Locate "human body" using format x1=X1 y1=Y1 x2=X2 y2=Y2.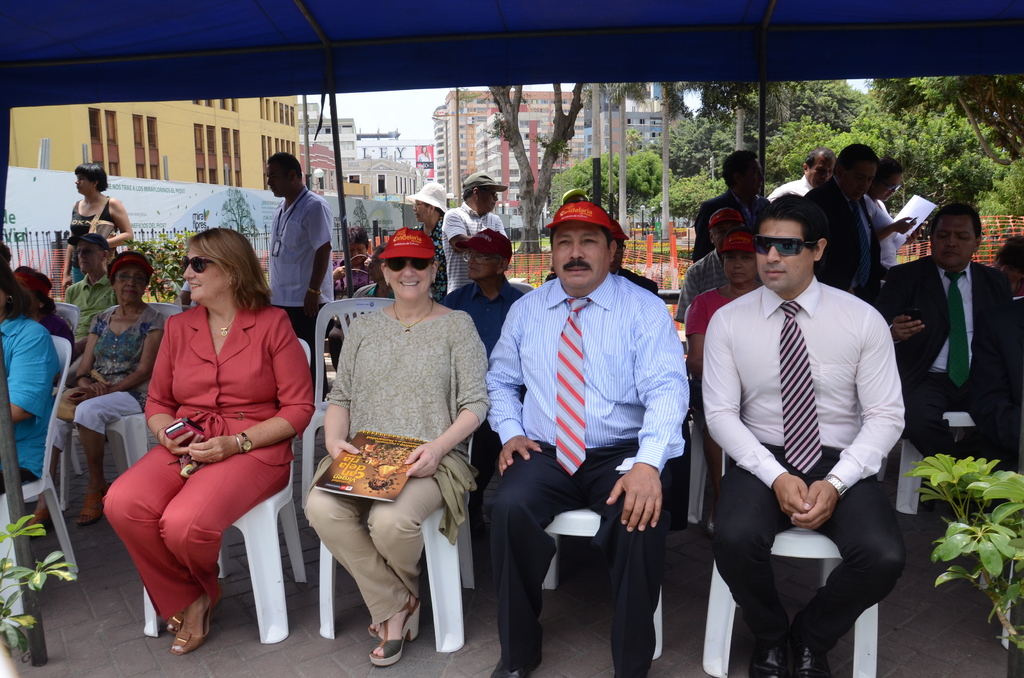
x1=67 y1=197 x2=134 y2=284.
